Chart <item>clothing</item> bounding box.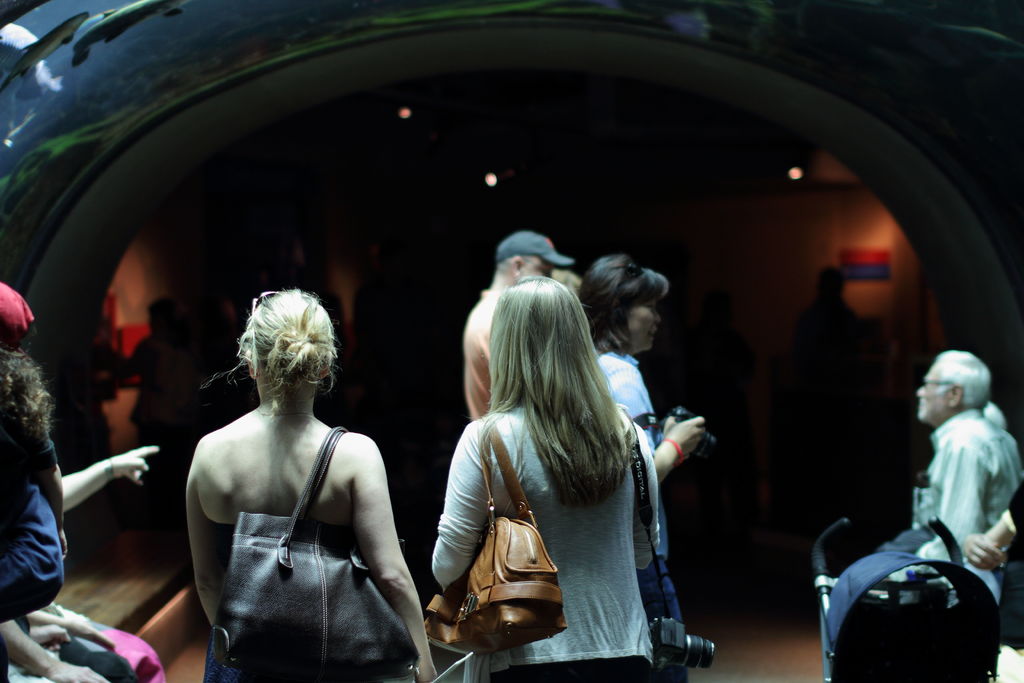
Charted: region(24, 600, 166, 682).
